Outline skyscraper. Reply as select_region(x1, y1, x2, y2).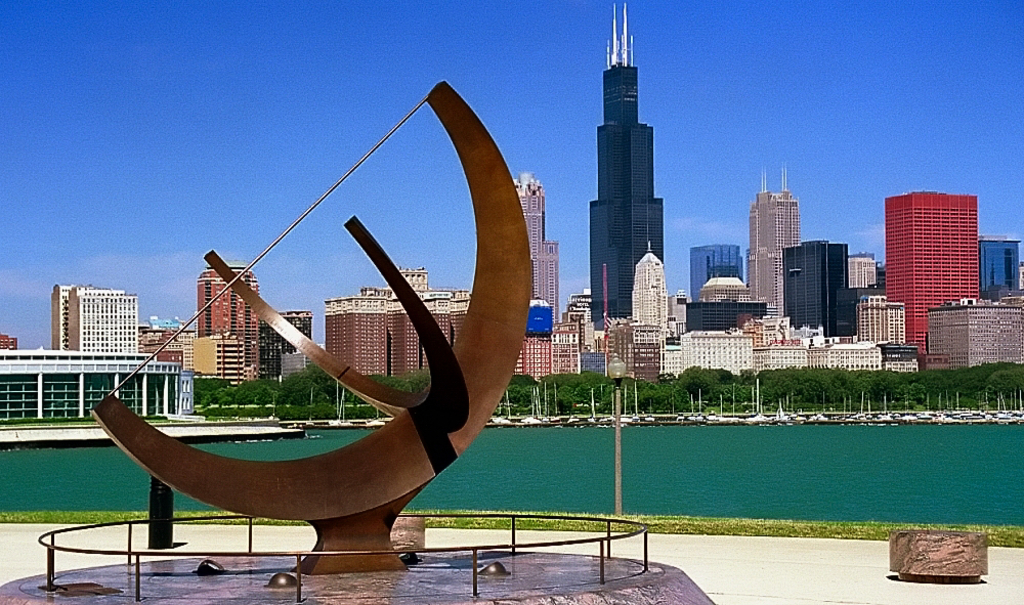
select_region(741, 162, 804, 329).
